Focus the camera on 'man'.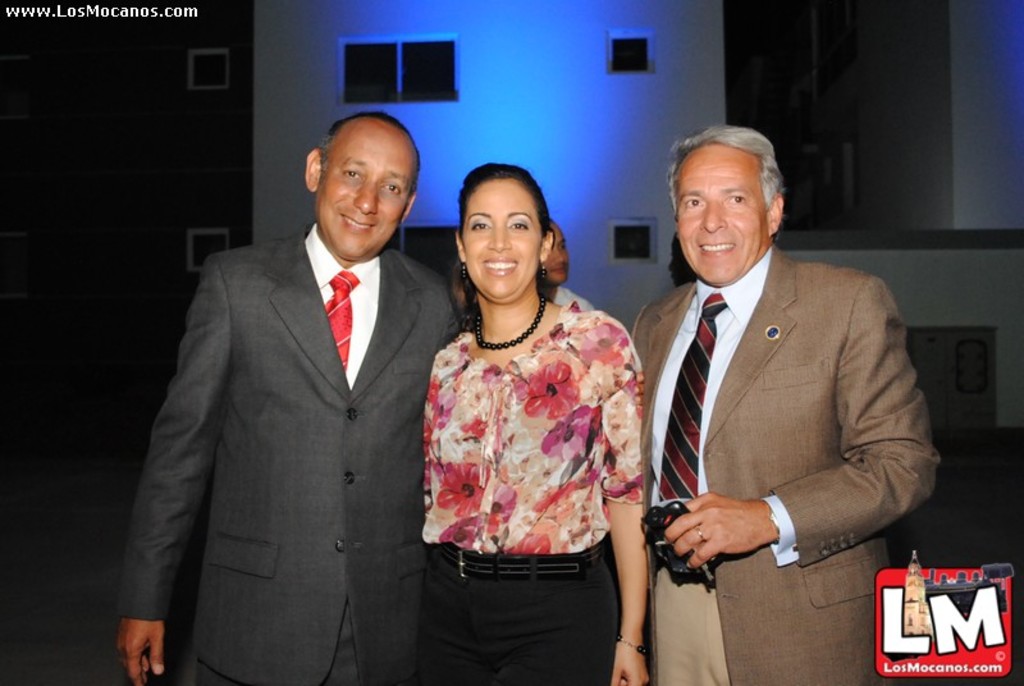
Focus region: left=145, top=87, right=454, bottom=683.
